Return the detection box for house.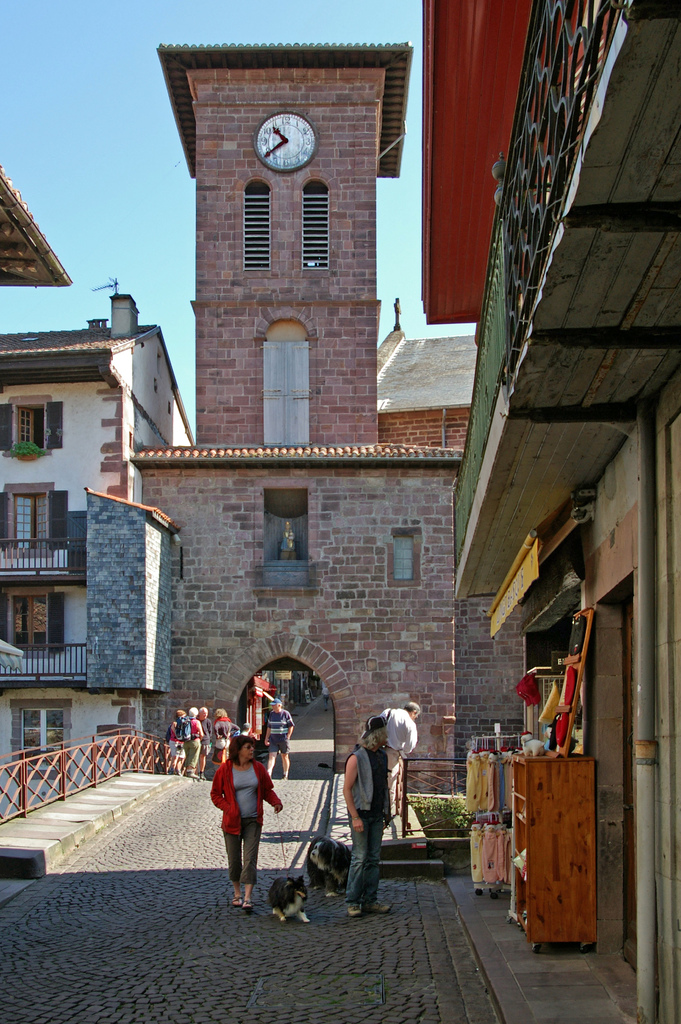
select_region(122, 40, 466, 769).
